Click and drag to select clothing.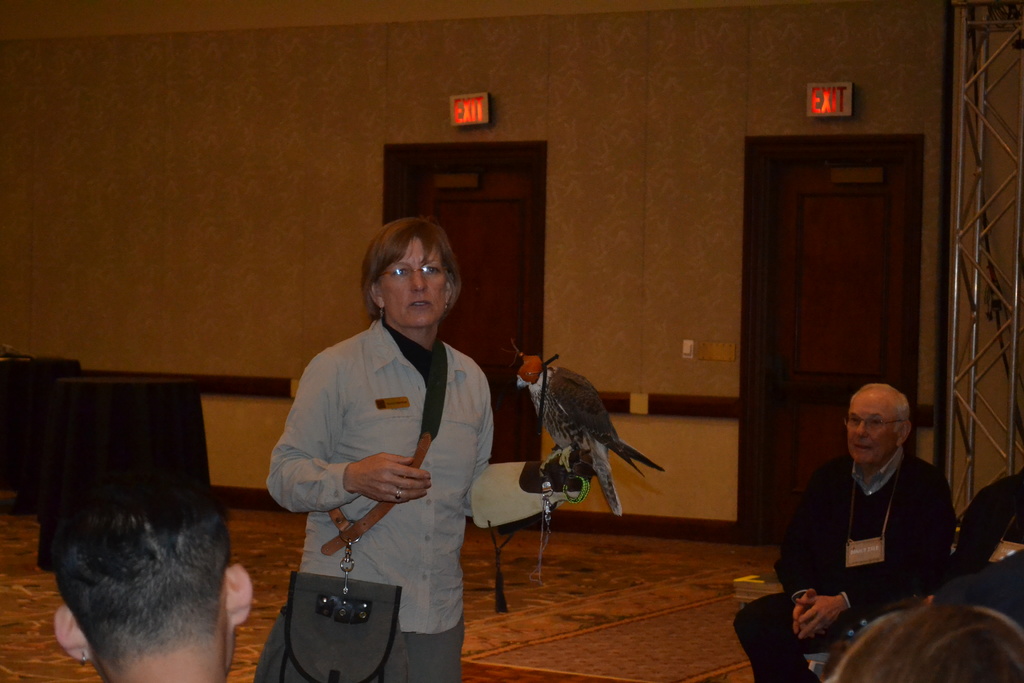
Selection: Rect(262, 261, 495, 633).
